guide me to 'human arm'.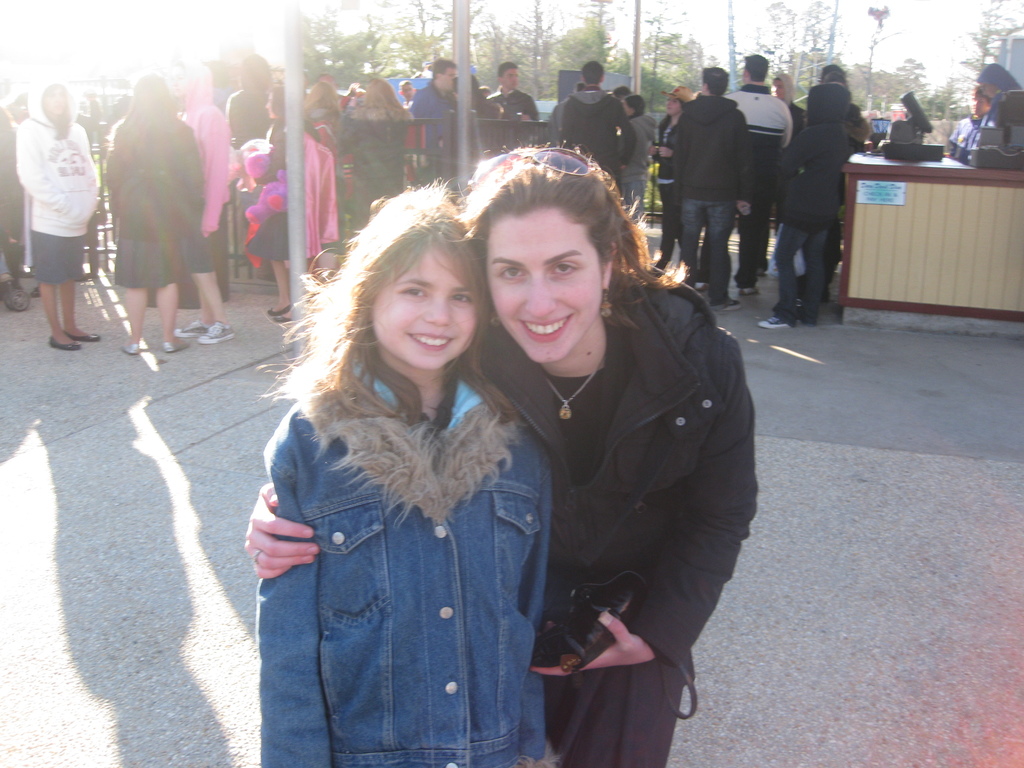
Guidance: select_region(241, 477, 323, 576).
